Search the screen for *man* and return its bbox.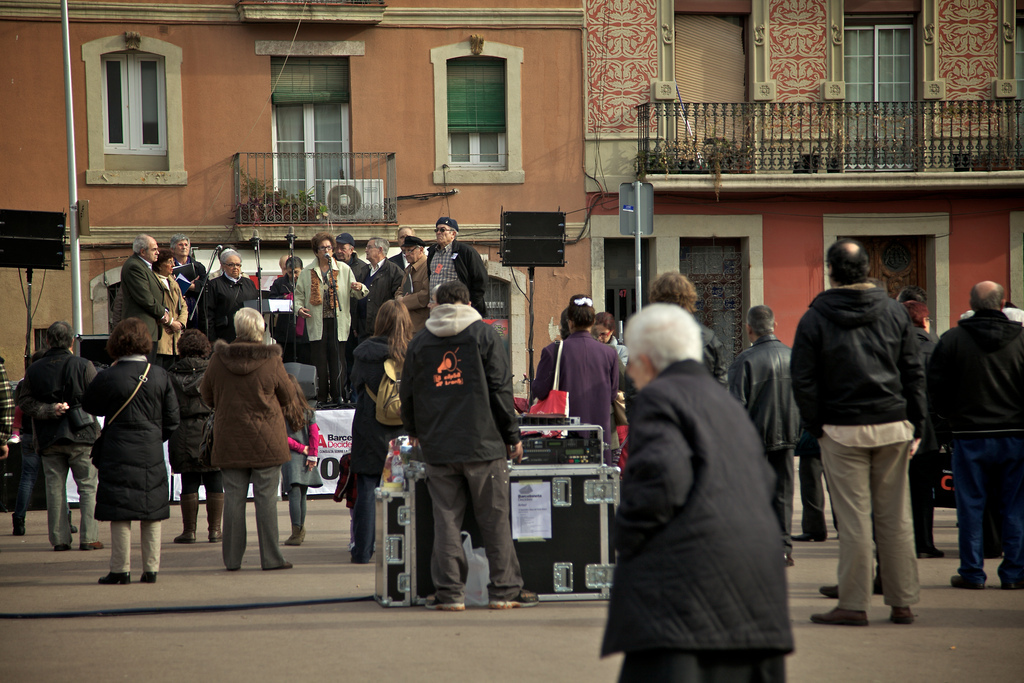
Found: [429, 212, 493, 313].
